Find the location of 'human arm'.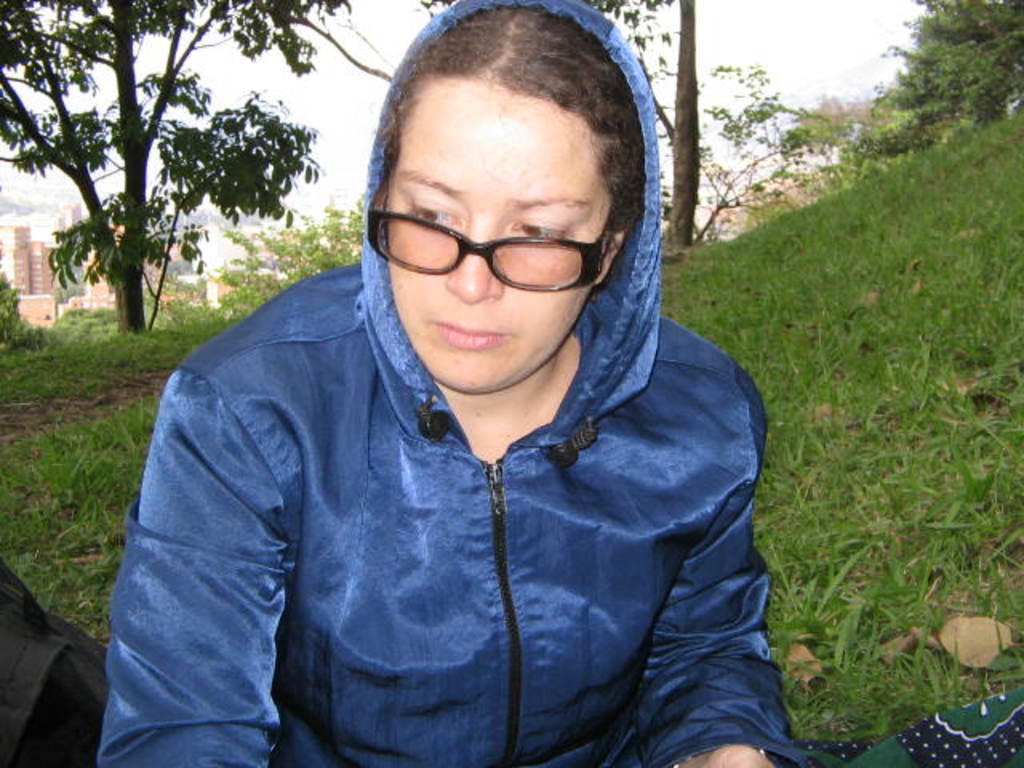
Location: bbox(88, 350, 354, 767).
